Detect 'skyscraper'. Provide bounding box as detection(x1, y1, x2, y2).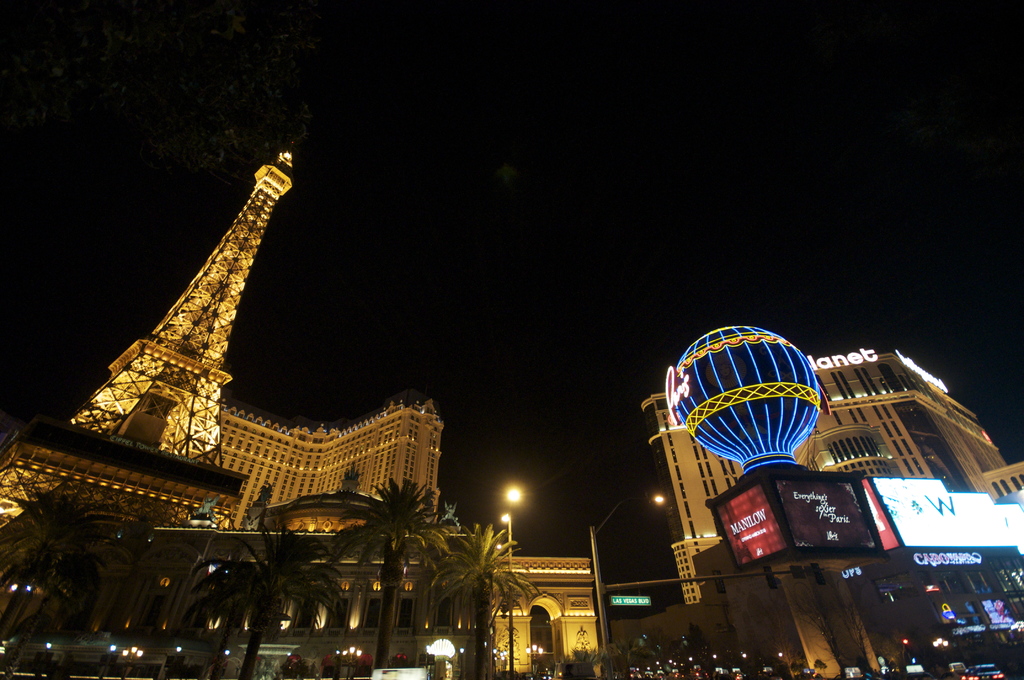
detection(0, 137, 618, 679).
